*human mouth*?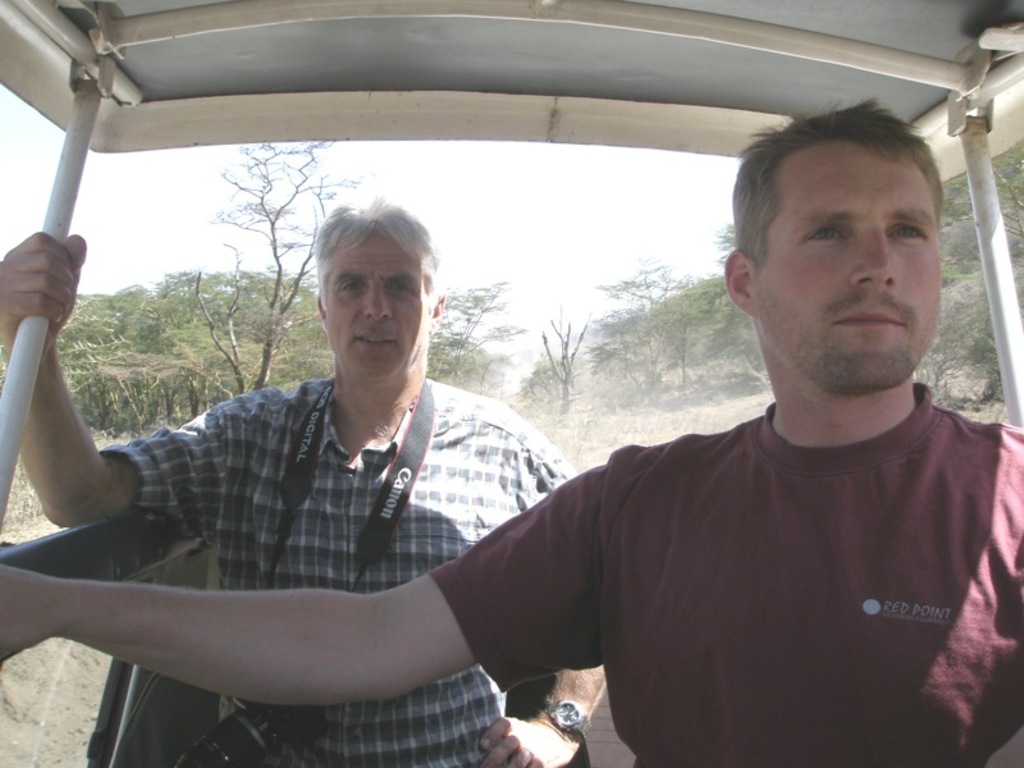
left=832, top=307, right=906, bottom=330
